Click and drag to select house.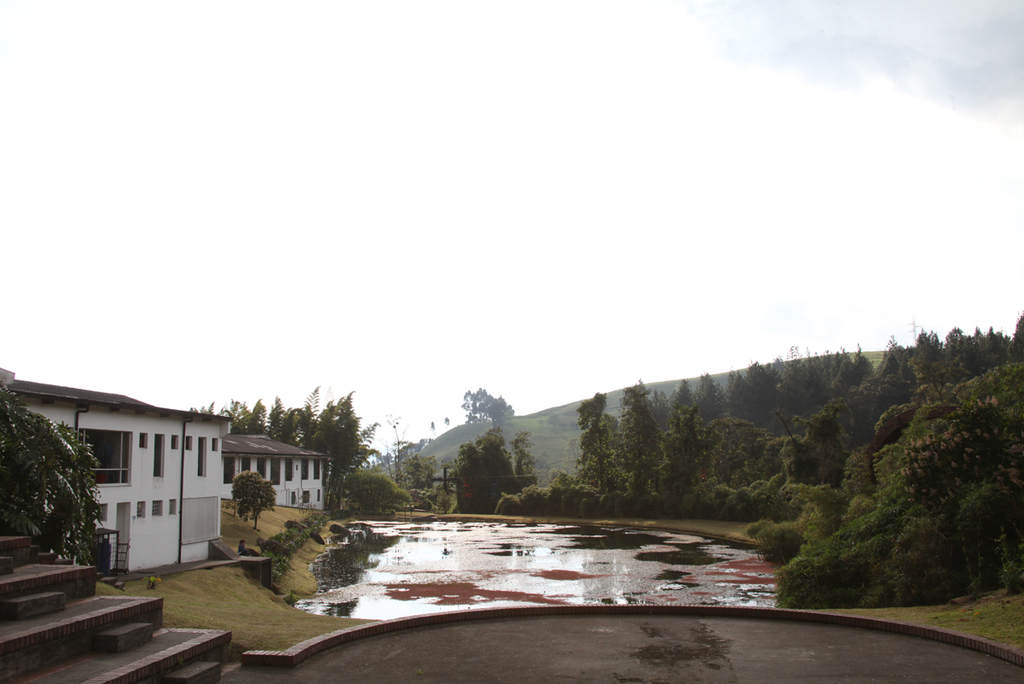
Selection: rect(223, 418, 329, 526).
